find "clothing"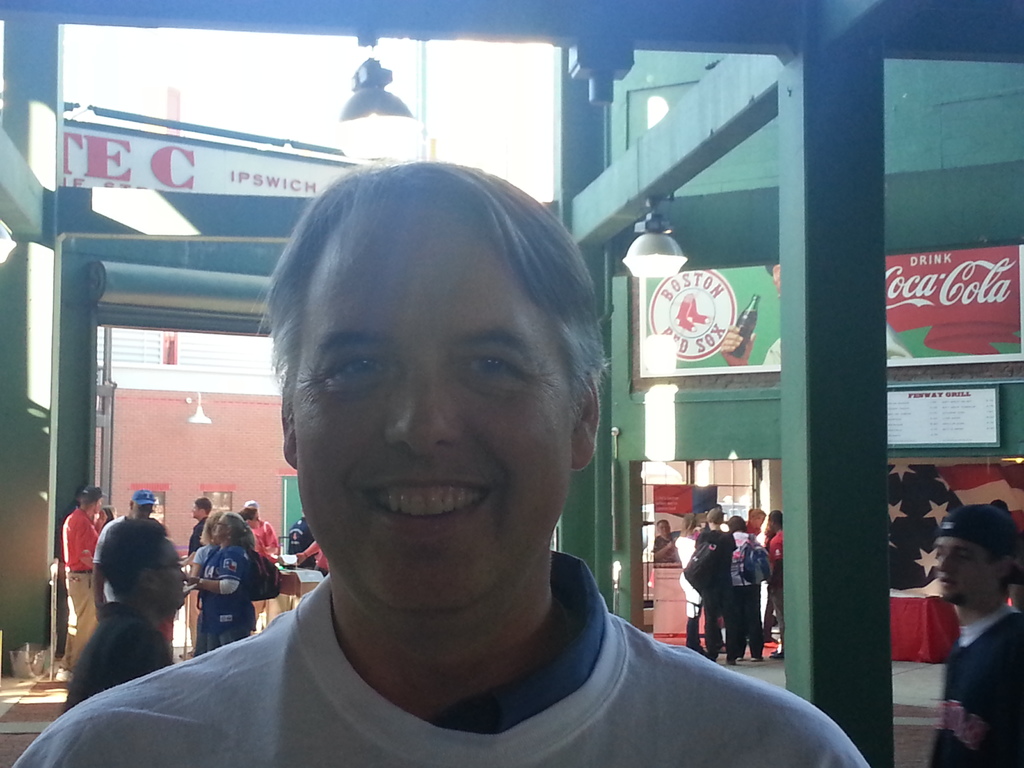
bbox(289, 515, 311, 572)
